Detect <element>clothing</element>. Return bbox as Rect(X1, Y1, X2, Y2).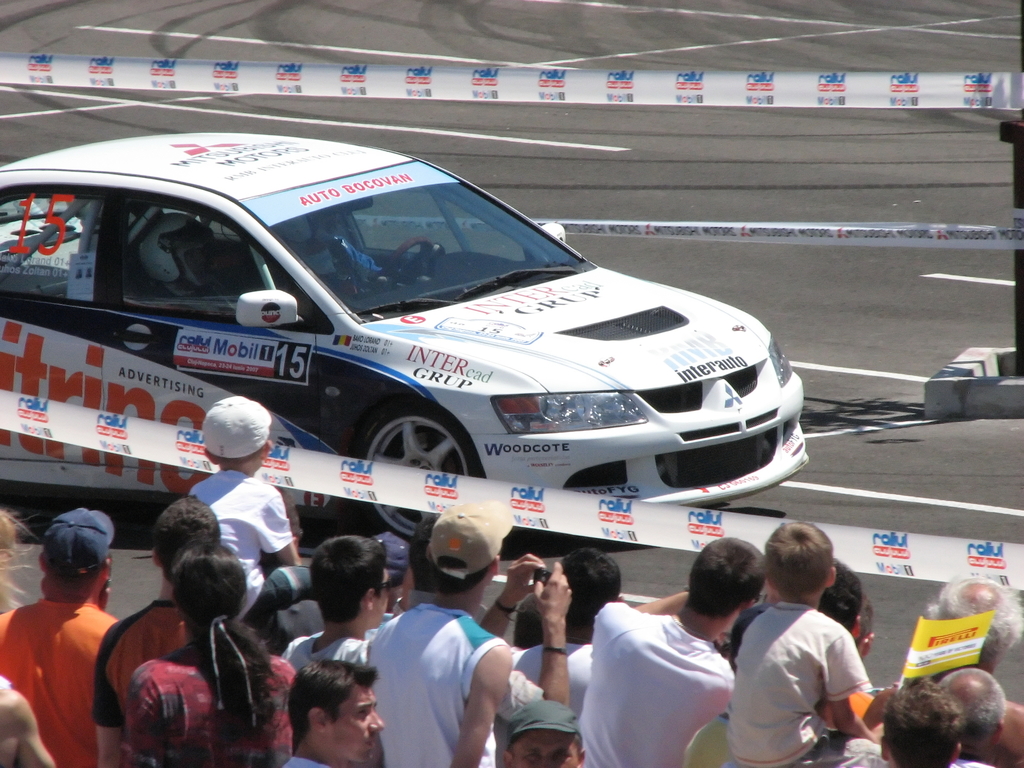
Rect(190, 461, 320, 617).
